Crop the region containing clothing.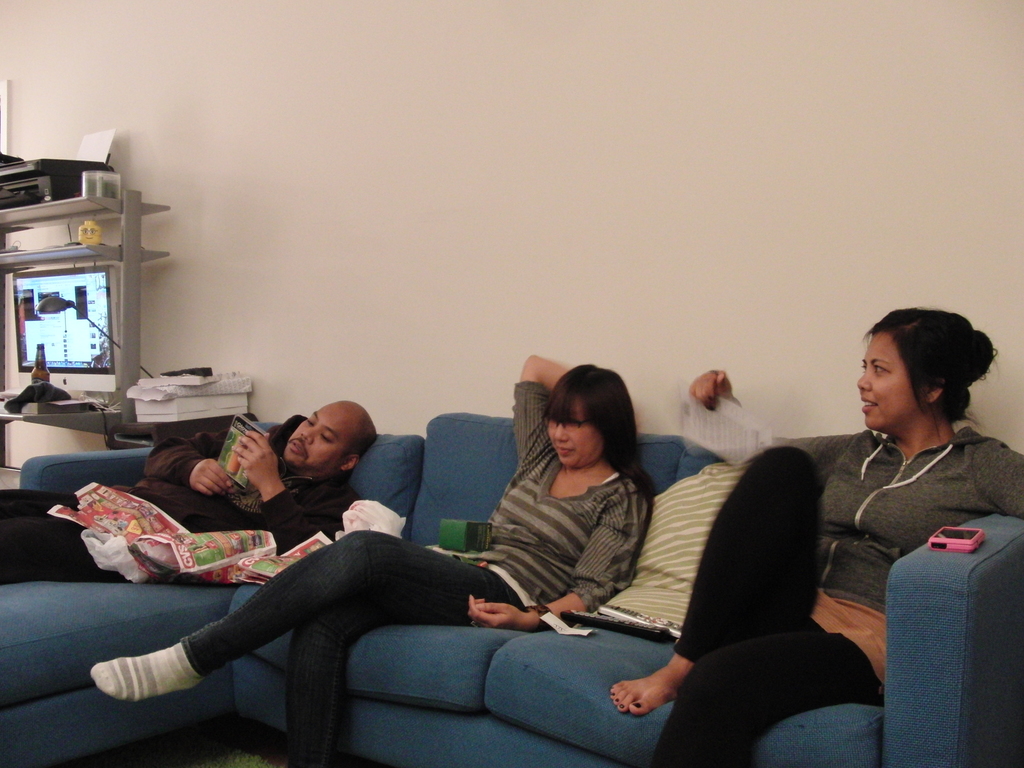
Crop region: crop(471, 436, 671, 631).
